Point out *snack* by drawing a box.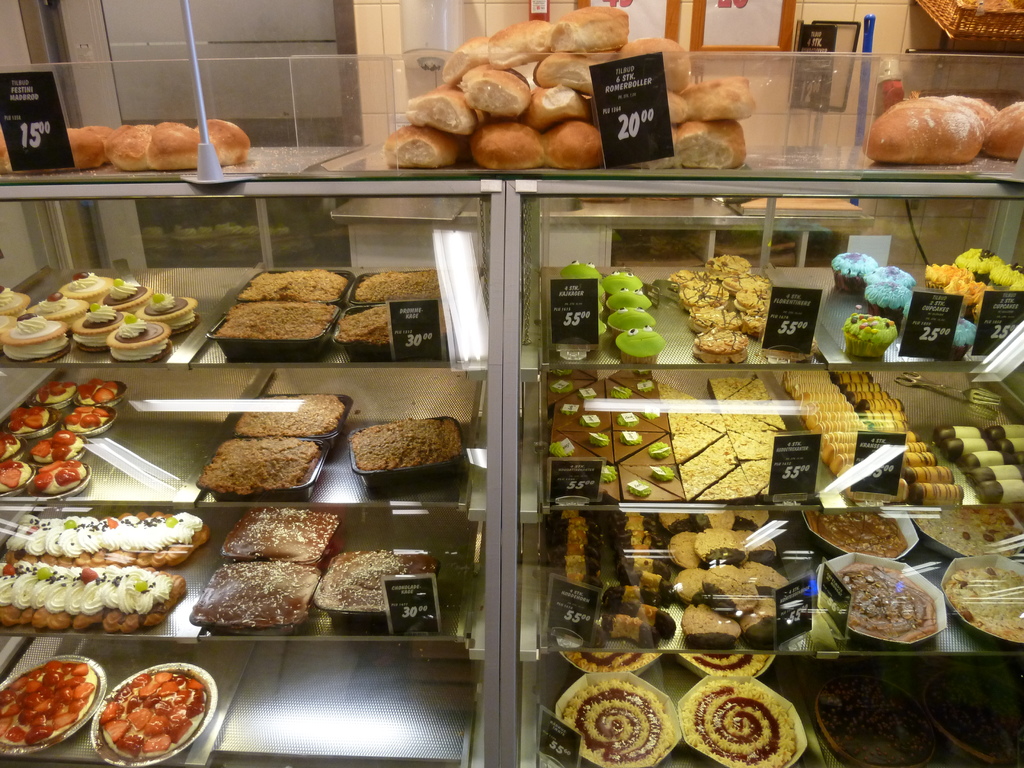
x1=712 y1=569 x2=762 y2=614.
